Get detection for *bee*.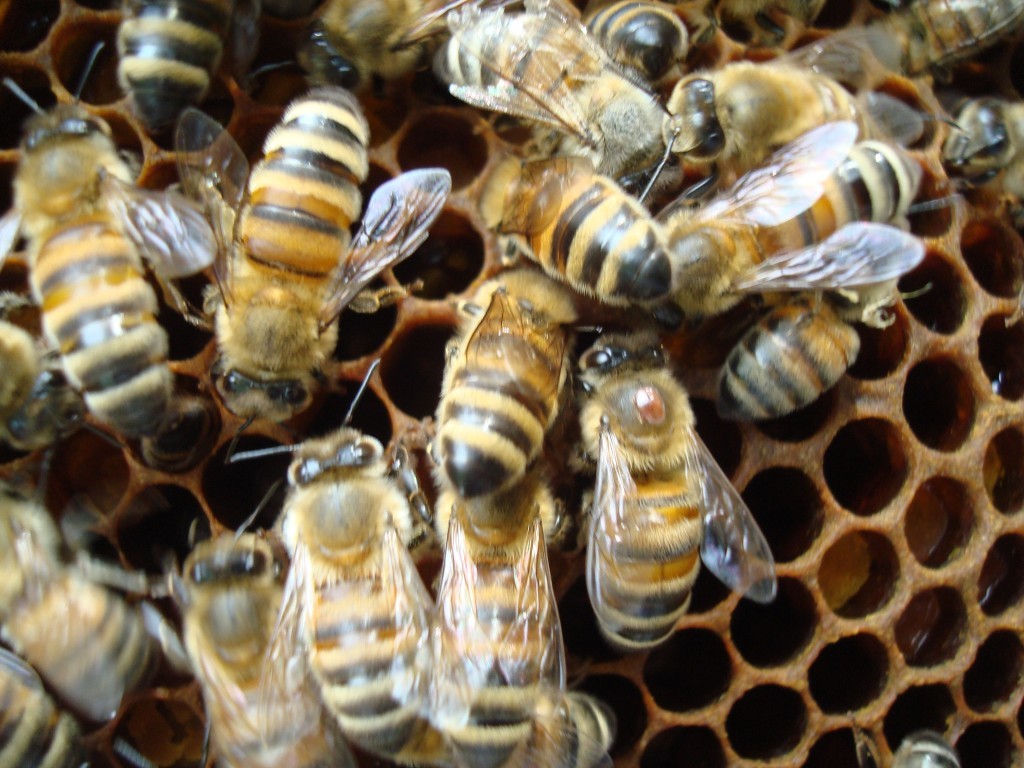
Detection: 159, 74, 456, 442.
